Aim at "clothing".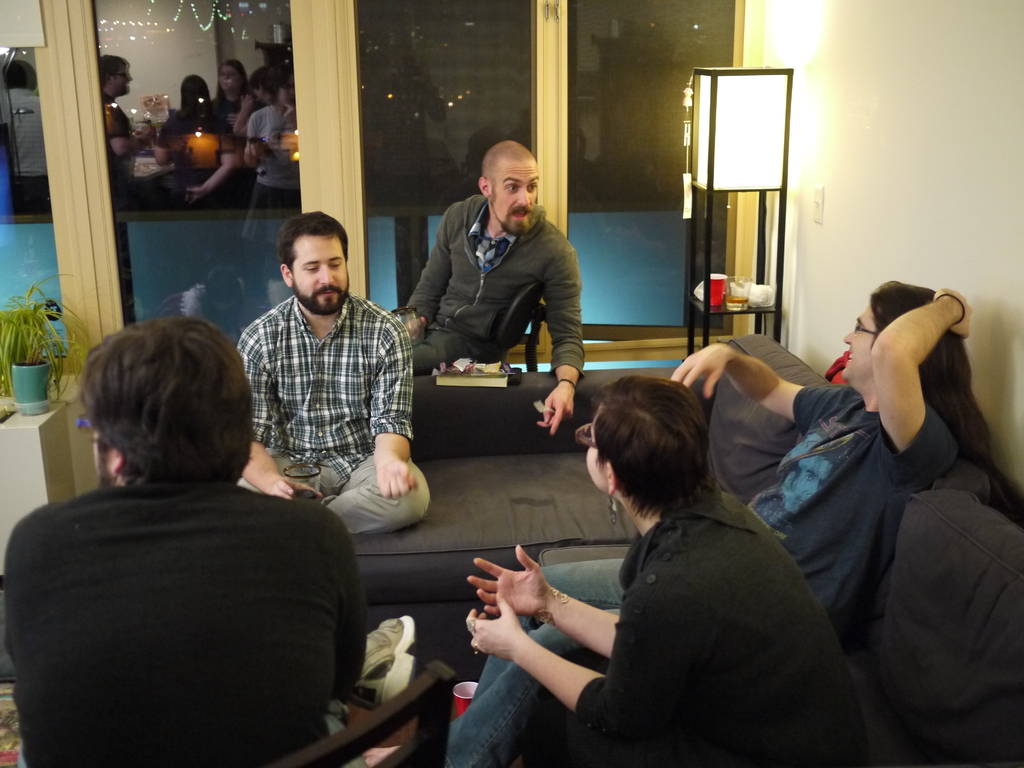
Aimed at (444,378,954,764).
